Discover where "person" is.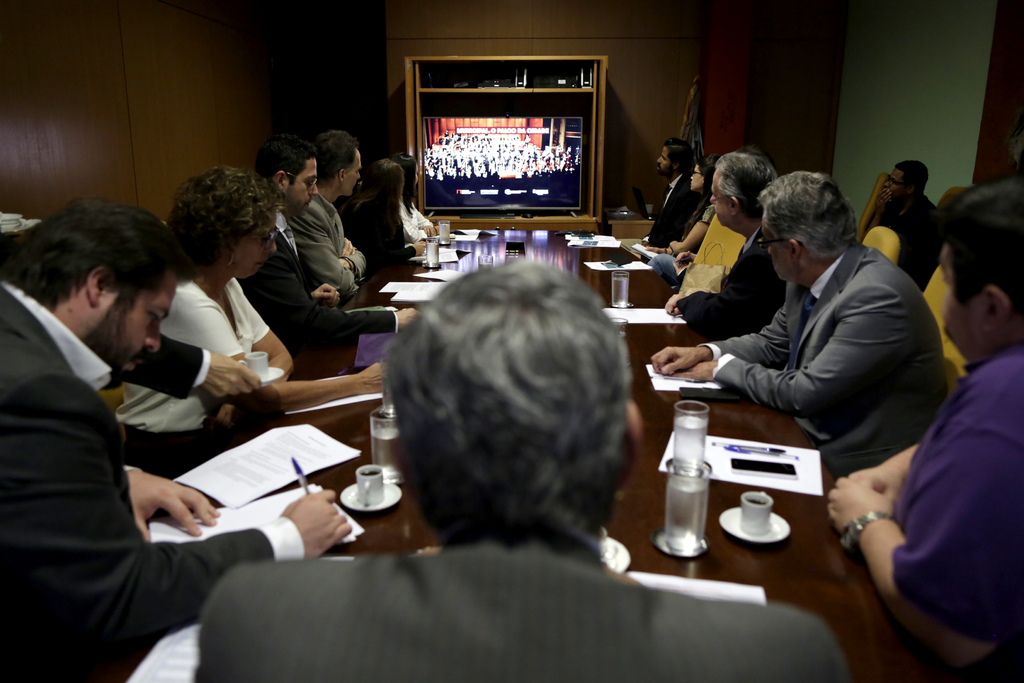
Discovered at locate(116, 165, 388, 470).
